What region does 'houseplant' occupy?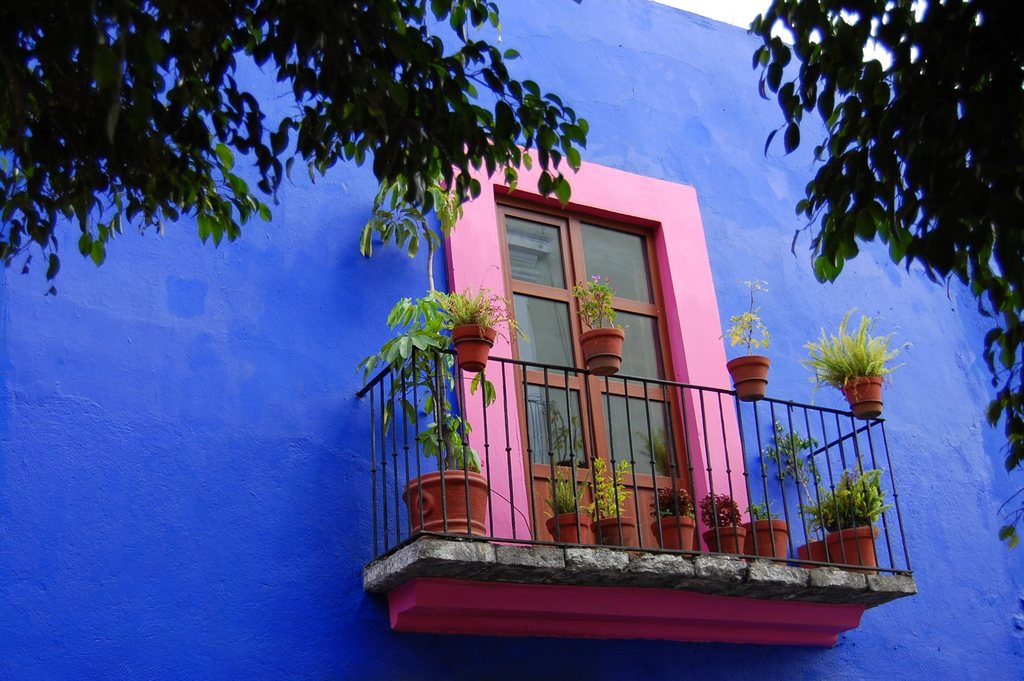
[left=743, top=501, right=793, bottom=565].
